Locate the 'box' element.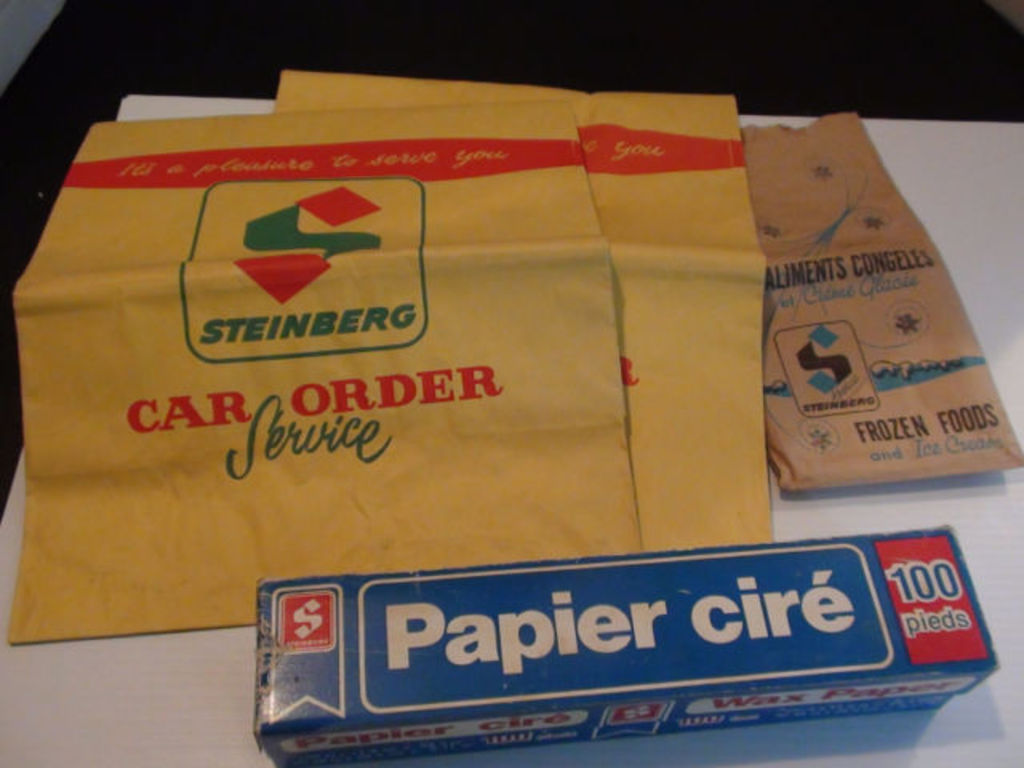
Element bbox: 259 528 1000 765.
